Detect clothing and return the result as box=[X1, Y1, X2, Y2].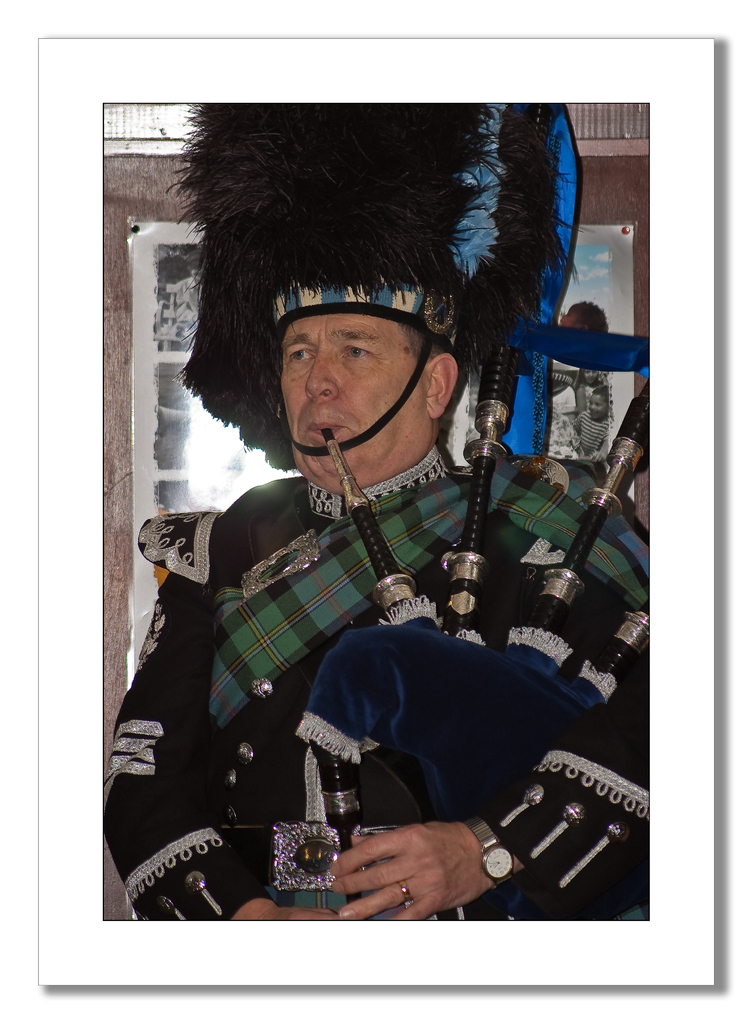
box=[98, 440, 654, 920].
